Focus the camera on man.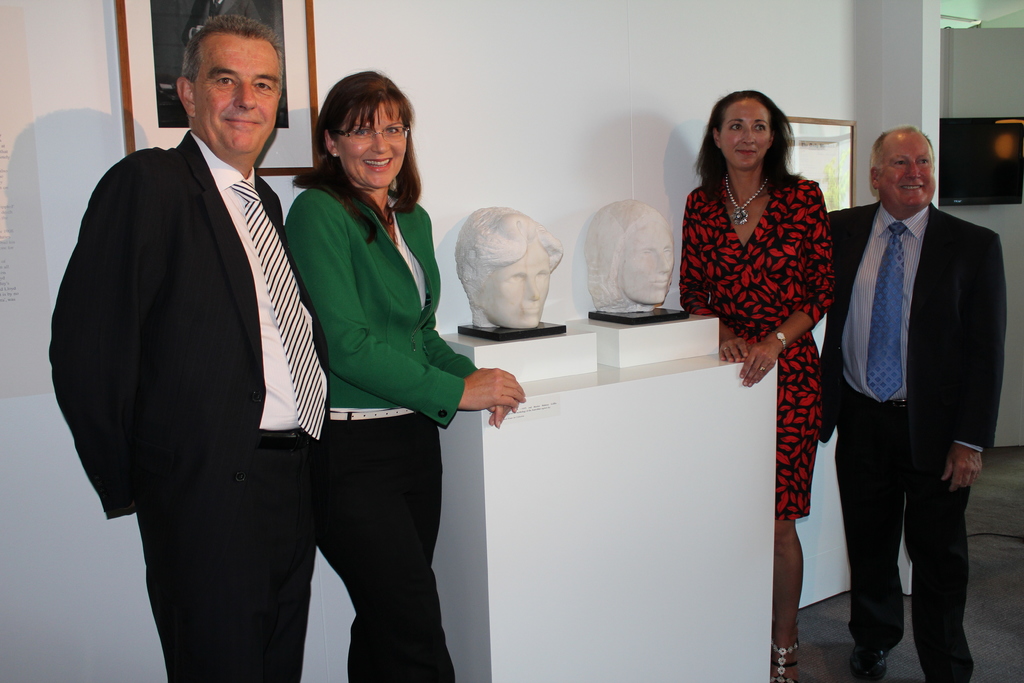
Focus region: rect(47, 13, 332, 682).
